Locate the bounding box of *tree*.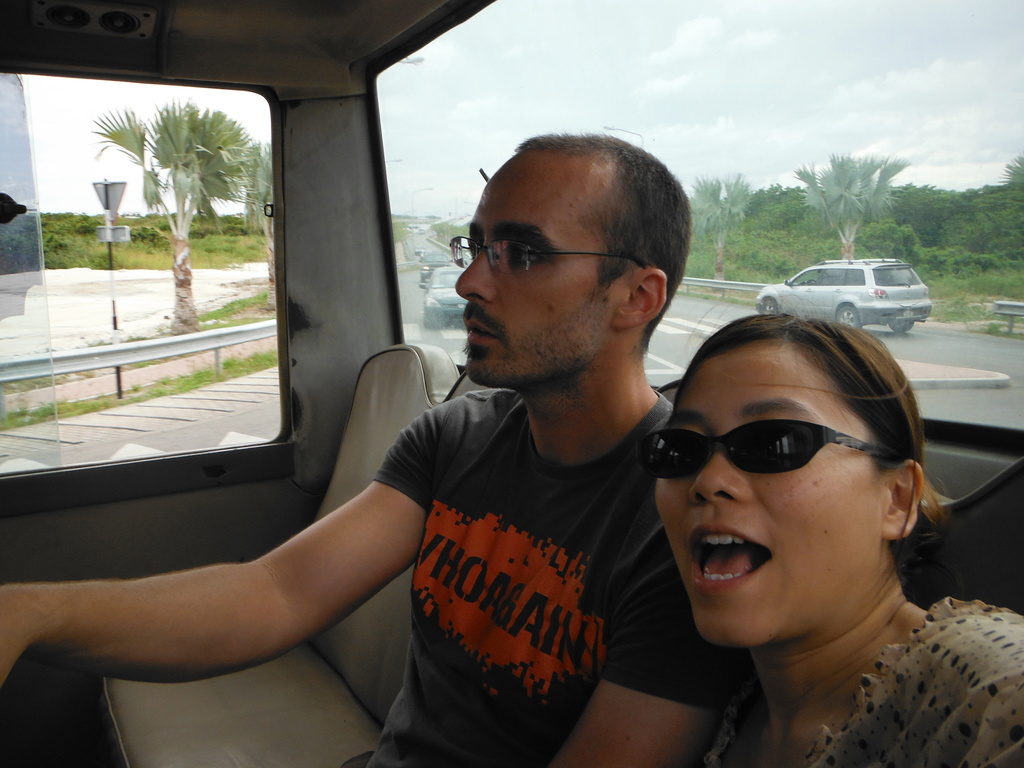
Bounding box: left=82, top=95, right=252, bottom=337.
